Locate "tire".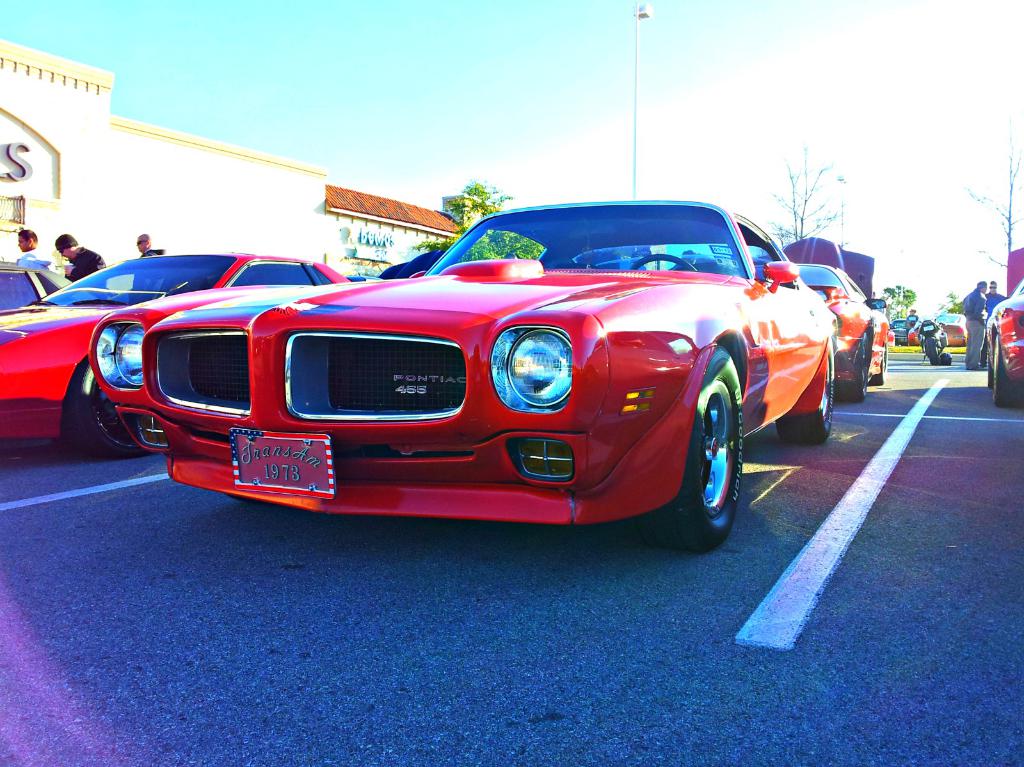
Bounding box: bbox=(58, 358, 149, 456).
